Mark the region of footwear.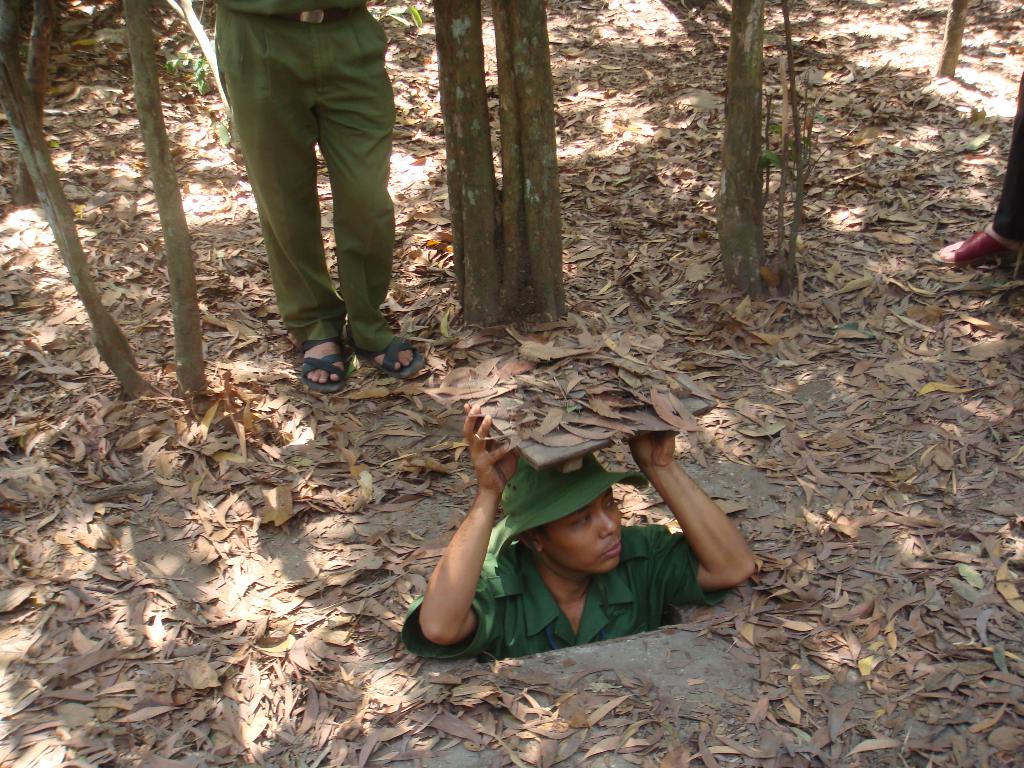
Region: {"x1": 280, "y1": 327, "x2": 380, "y2": 392}.
